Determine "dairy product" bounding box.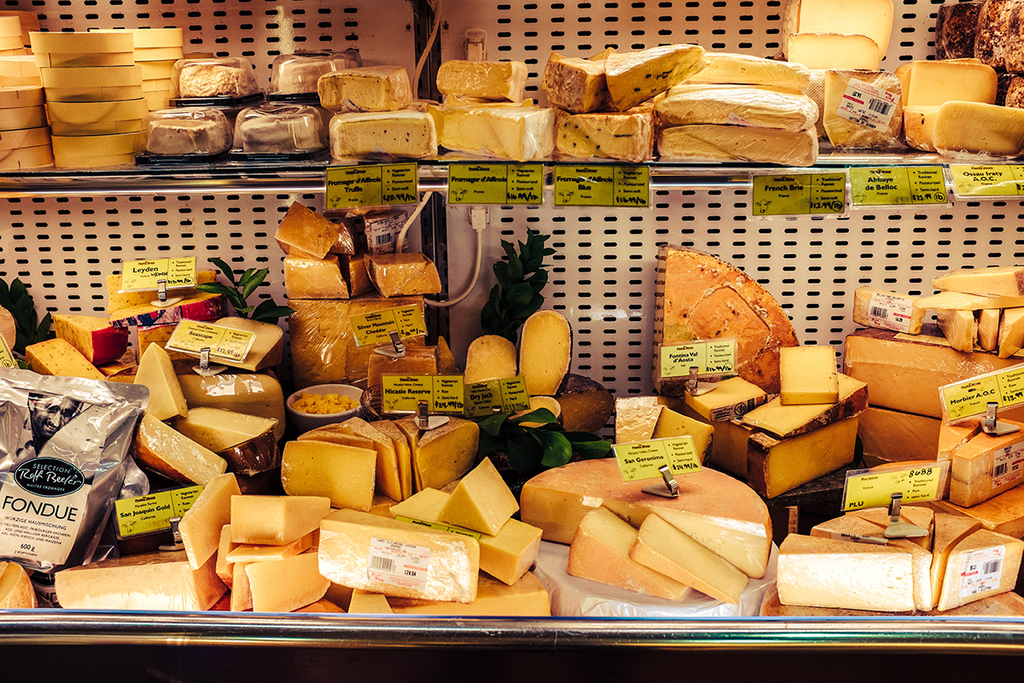
Determined: box=[280, 435, 376, 512].
